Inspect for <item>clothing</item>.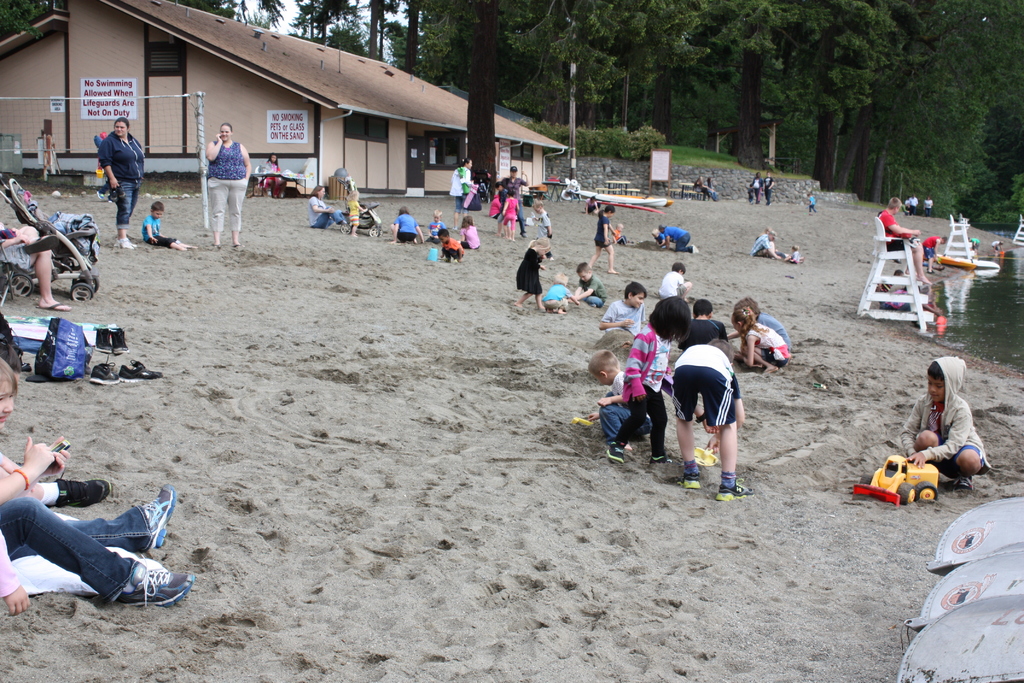
Inspection: crop(623, 324, 671, 458).
